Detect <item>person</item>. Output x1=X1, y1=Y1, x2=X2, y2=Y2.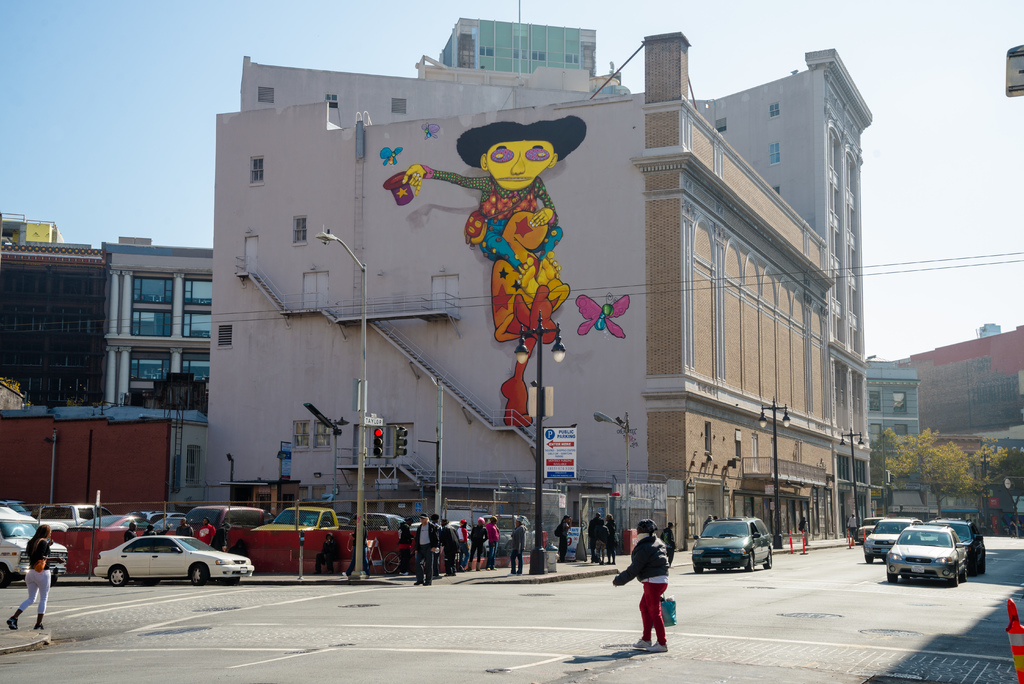
x1=315, y1=533, x2=345, y2=575.
